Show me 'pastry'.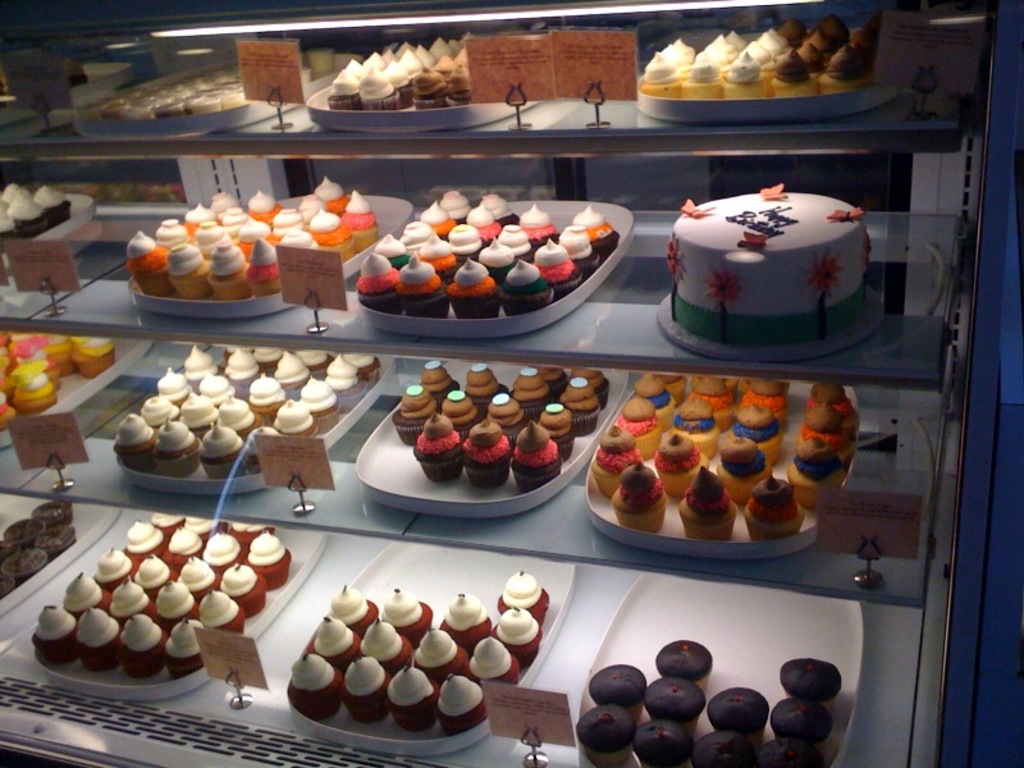
'pastry' is here: [left=433, top=671, right=493, bottom=727].
